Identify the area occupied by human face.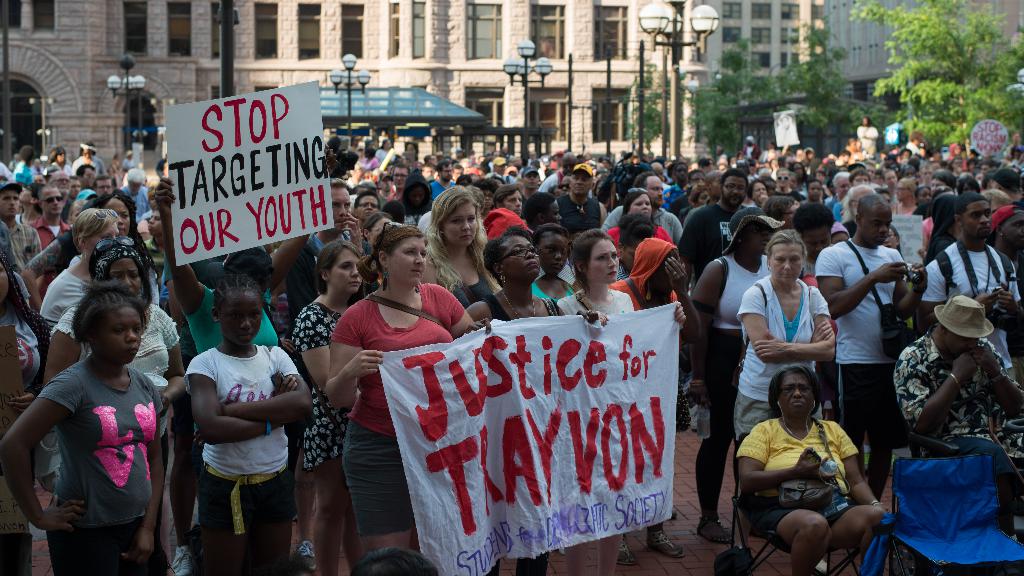
Area: l=882, t=170, r=898, b=186.
